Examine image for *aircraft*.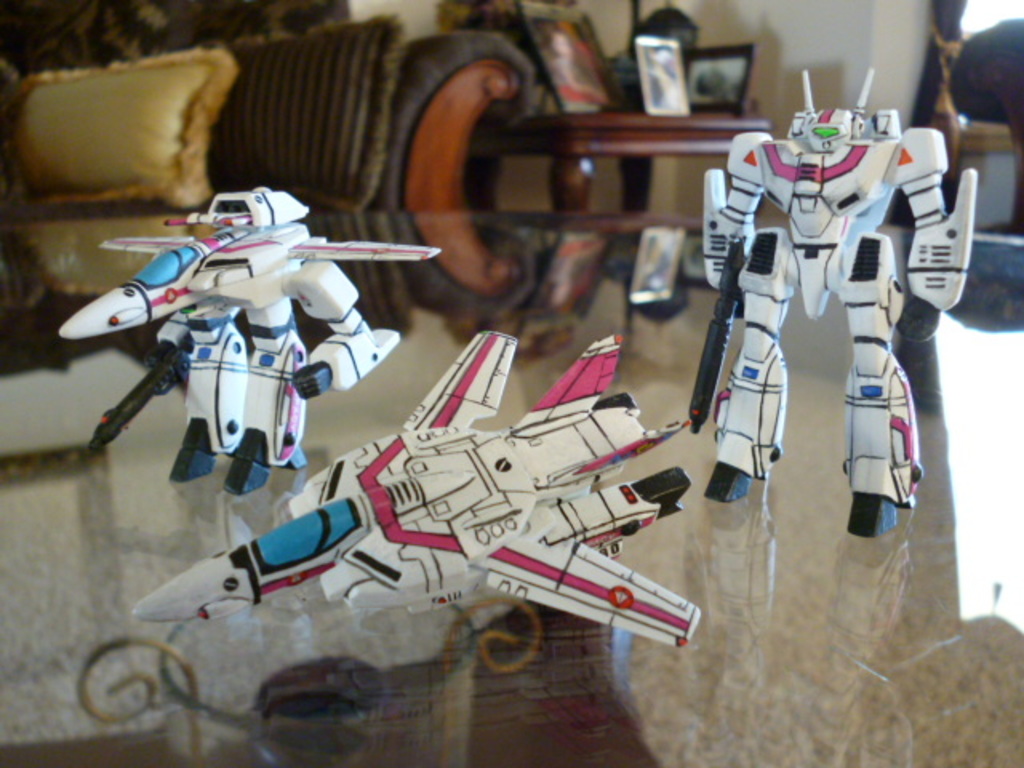
Examination result: detection(186, 306, 694, 654).
